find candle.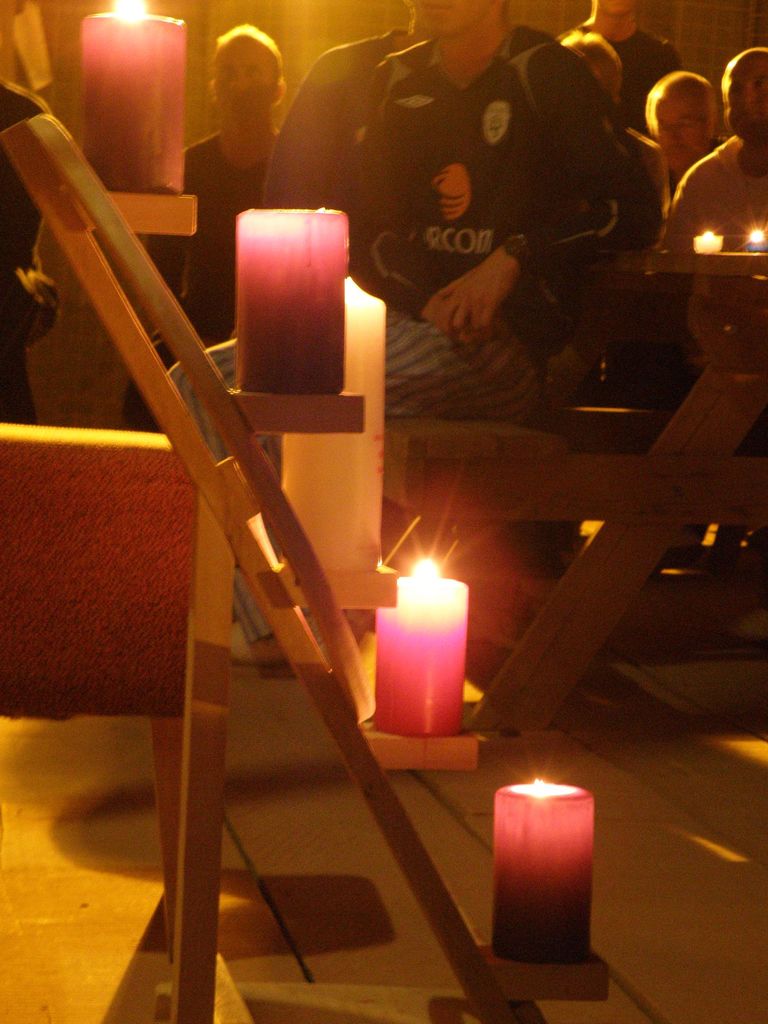
l=687, t=230, r=729, b=250.
